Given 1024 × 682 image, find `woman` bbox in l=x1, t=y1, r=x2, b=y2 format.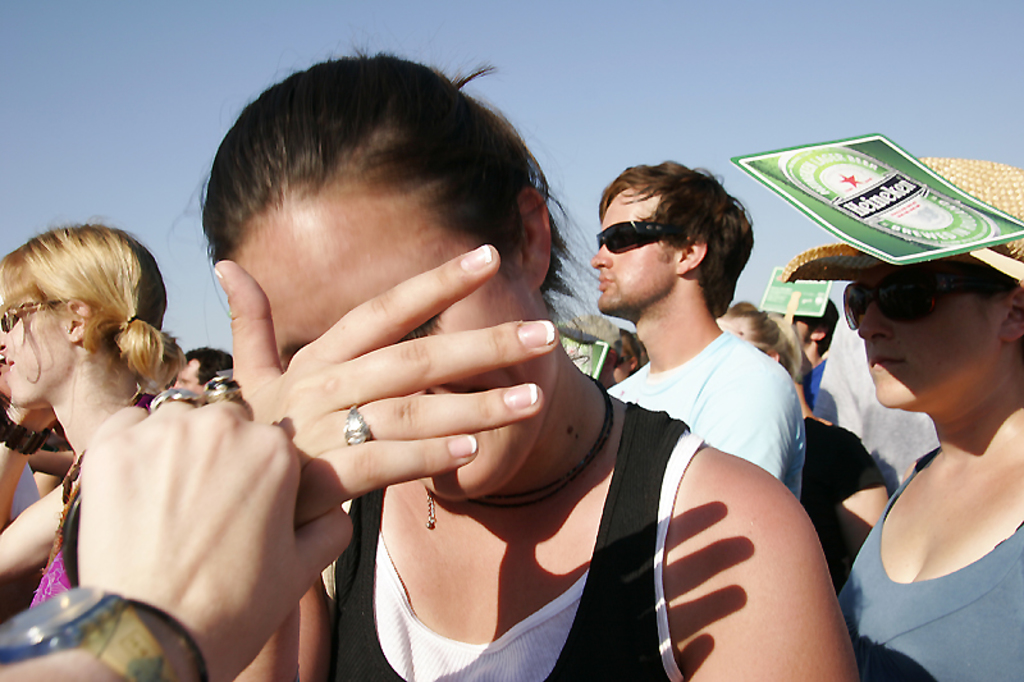
l=803, t=183, r=1023, b=663.
